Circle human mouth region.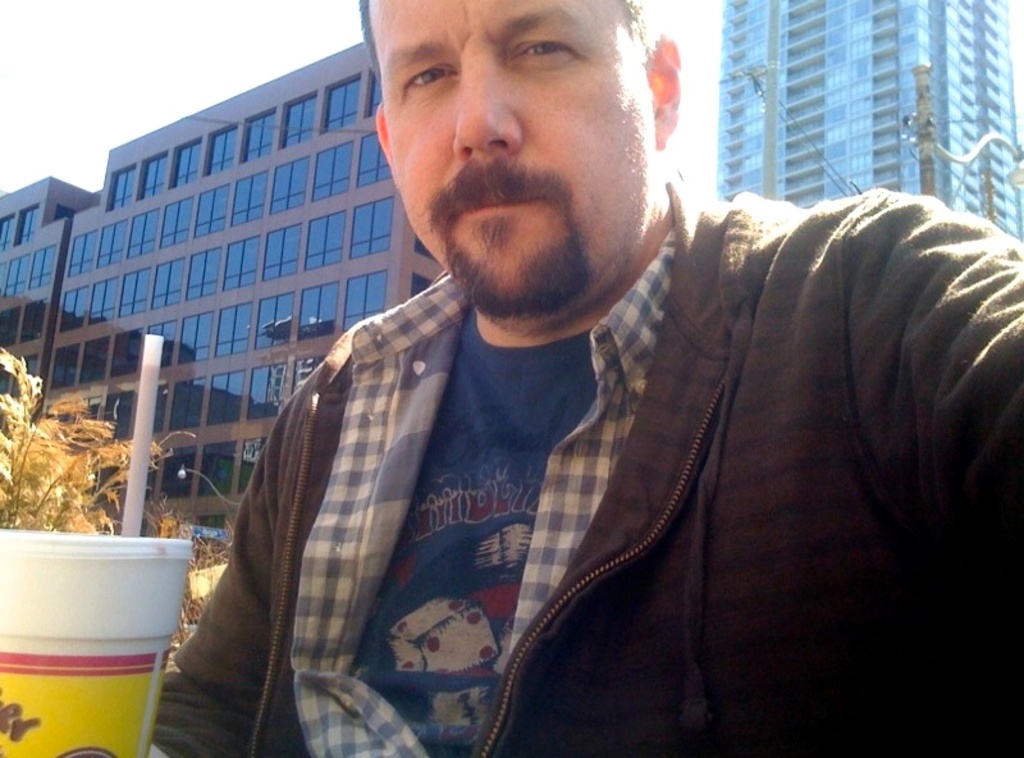
Region: [left=461, top=201, right=547, bottom=214].
